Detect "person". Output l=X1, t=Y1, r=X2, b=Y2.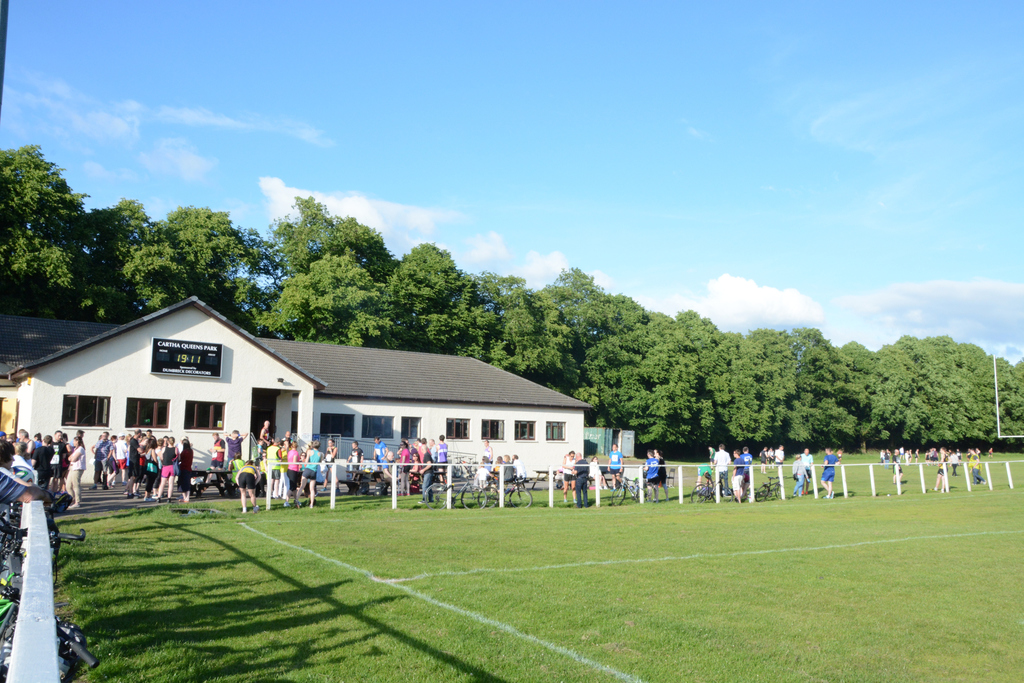
l=267, t=440, r=286, b=493.
